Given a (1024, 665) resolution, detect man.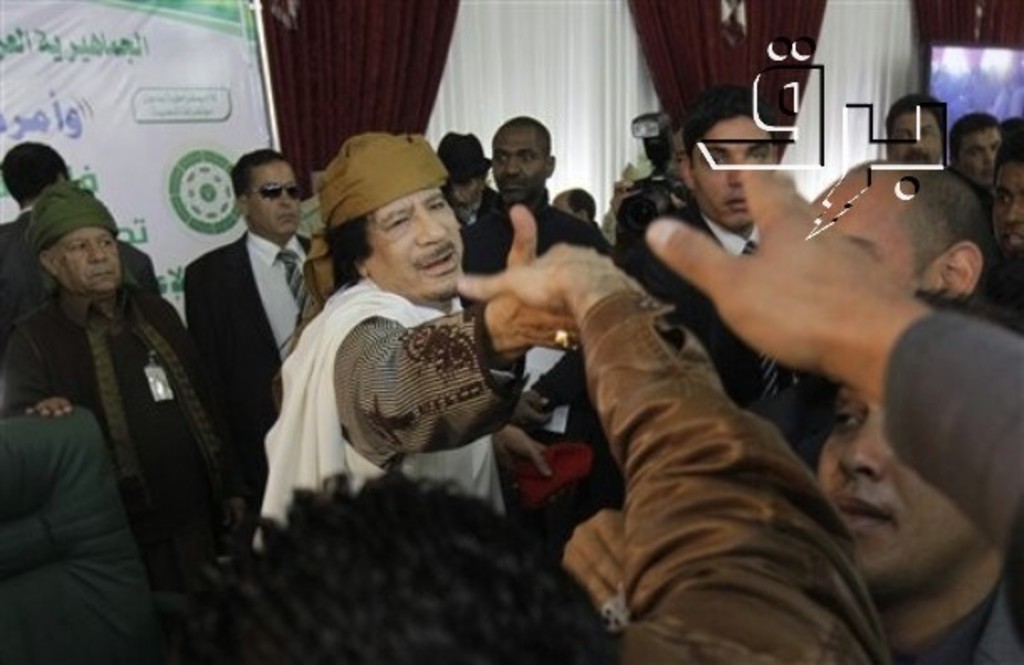
614:81:814:418.
